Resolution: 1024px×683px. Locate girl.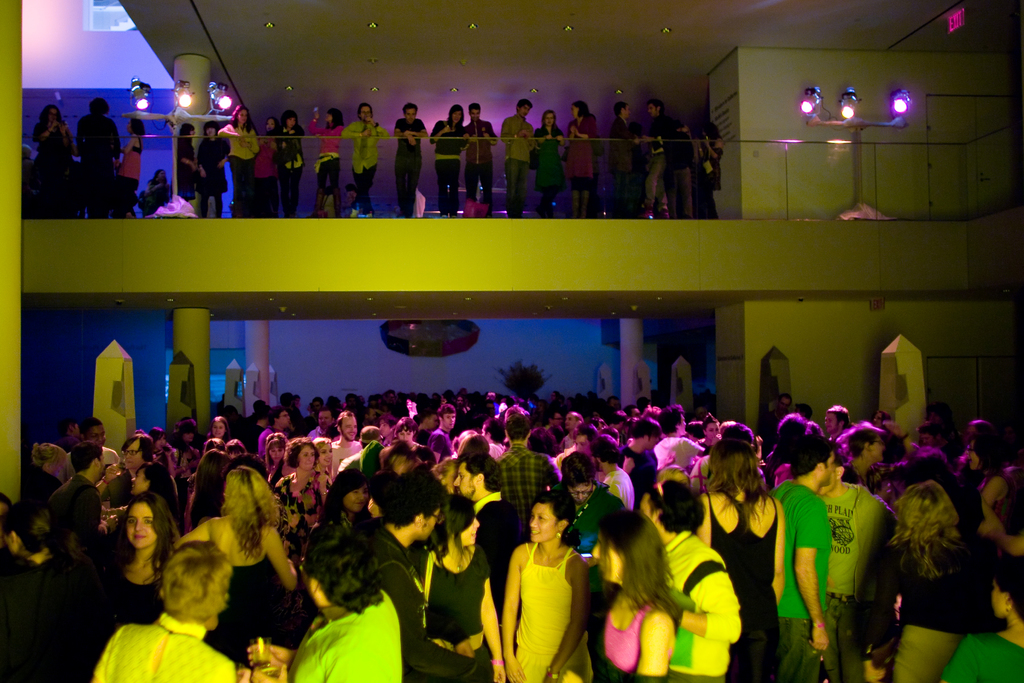
x1=271 y1=106 x2=306 y2=216.
